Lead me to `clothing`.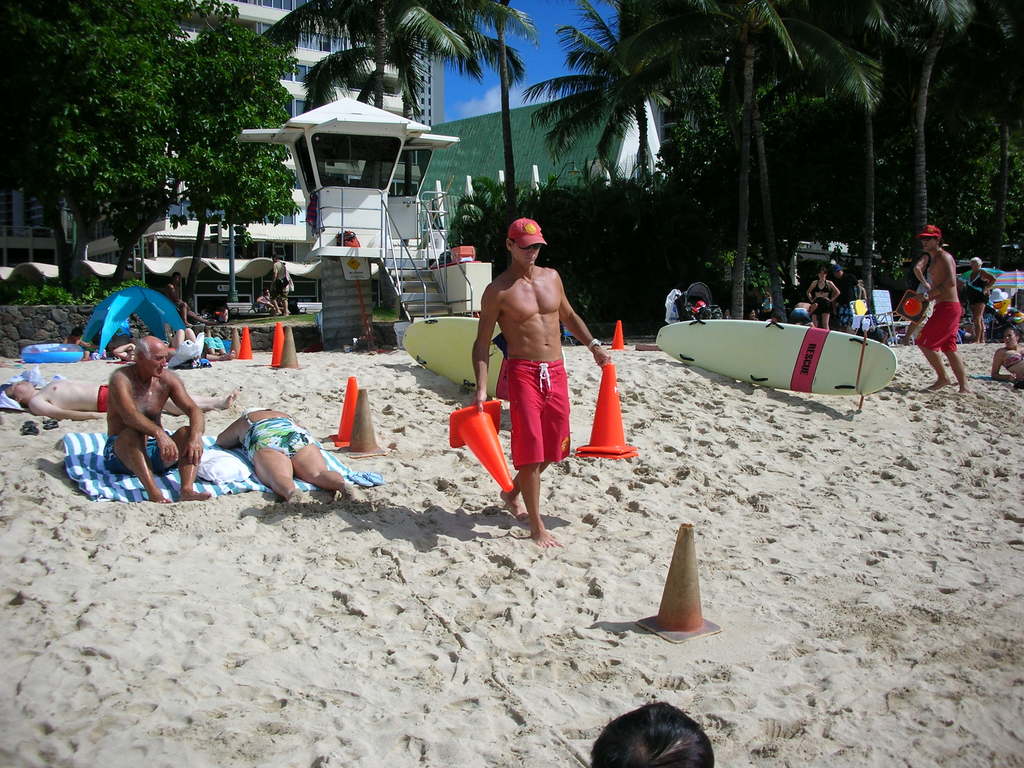
Lead to [274,260,289,300].
